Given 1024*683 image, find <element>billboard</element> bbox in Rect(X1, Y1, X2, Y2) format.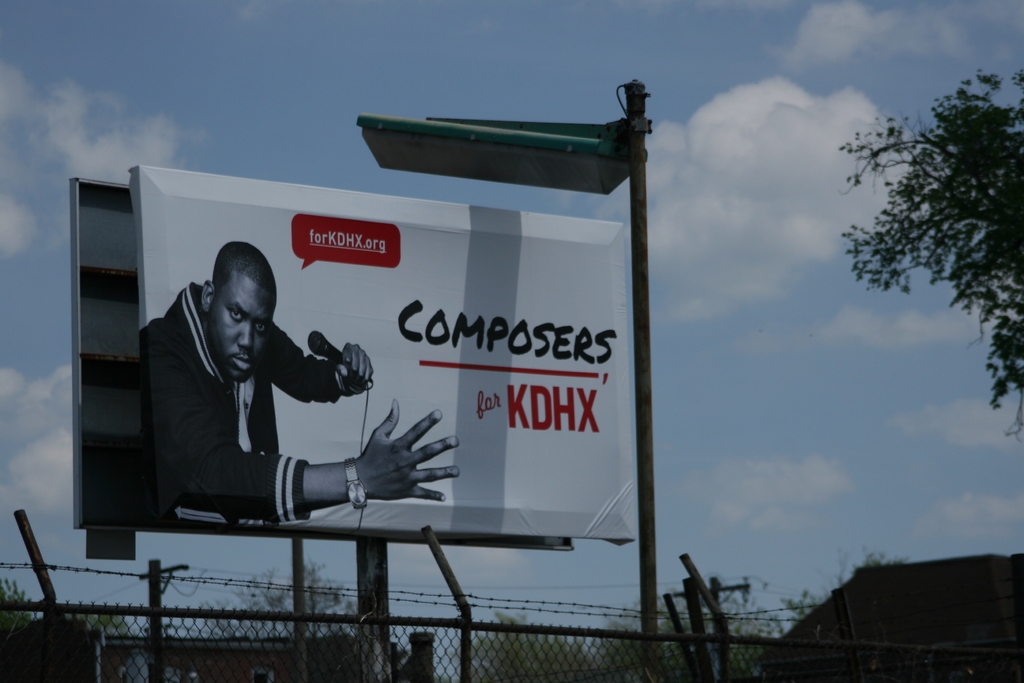
Rect(70, 184, 144, 524).
